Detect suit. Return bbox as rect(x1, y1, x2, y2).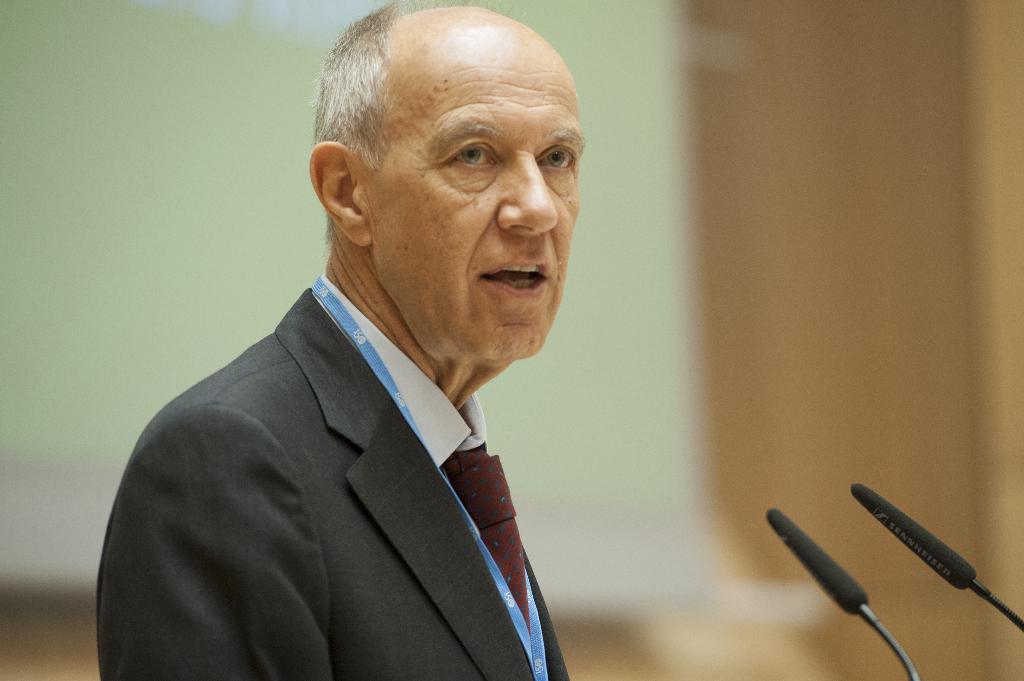
rect(78, 239, 627, 661).
